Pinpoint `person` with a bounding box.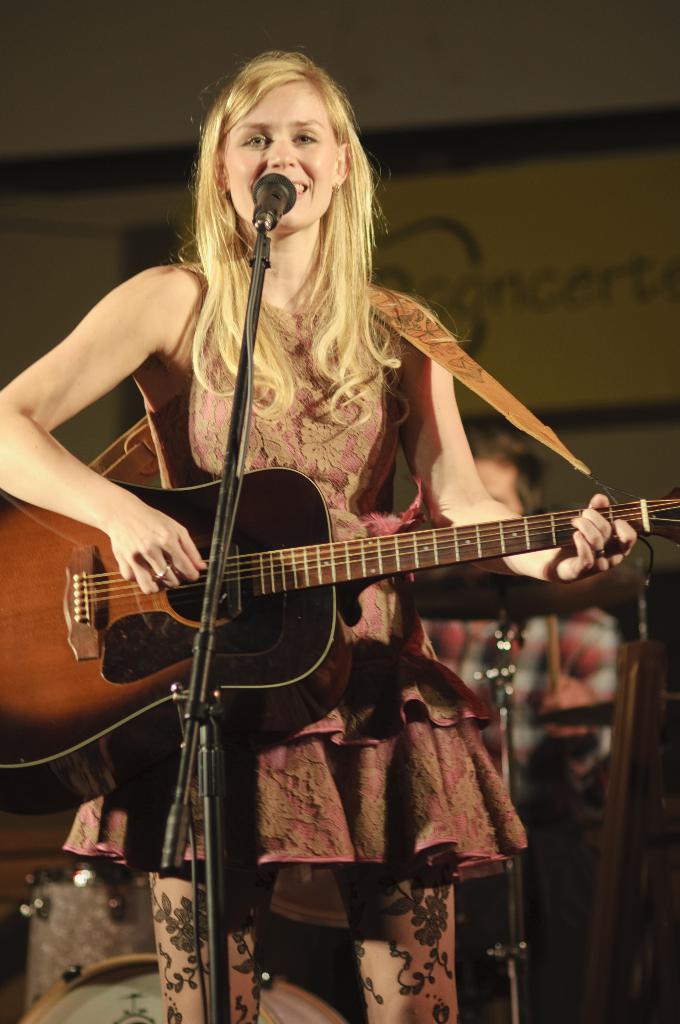
0:44:637:1023.
